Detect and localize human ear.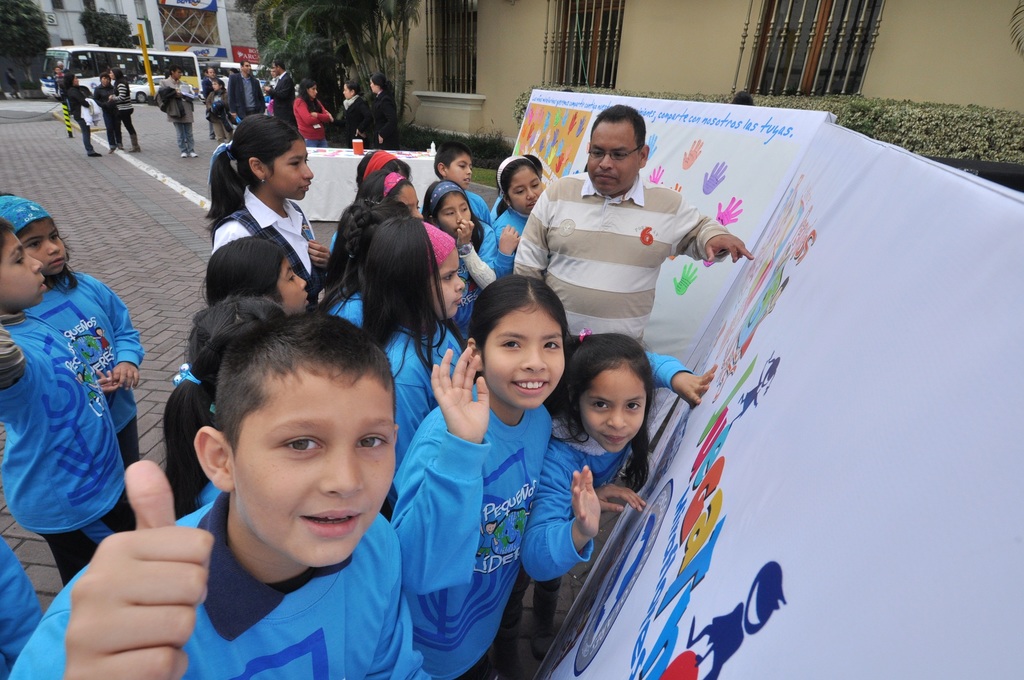
Localized at x1=639 y1=142 x2=652 y2=168.
